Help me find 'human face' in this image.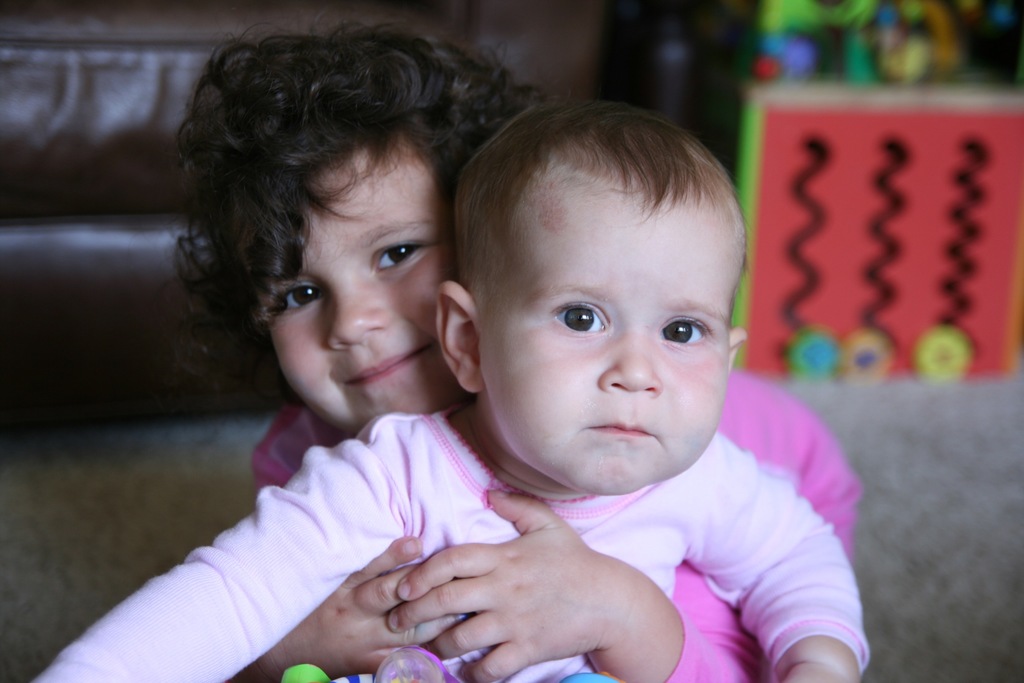
Found it: [488, 168, 735, 490].
